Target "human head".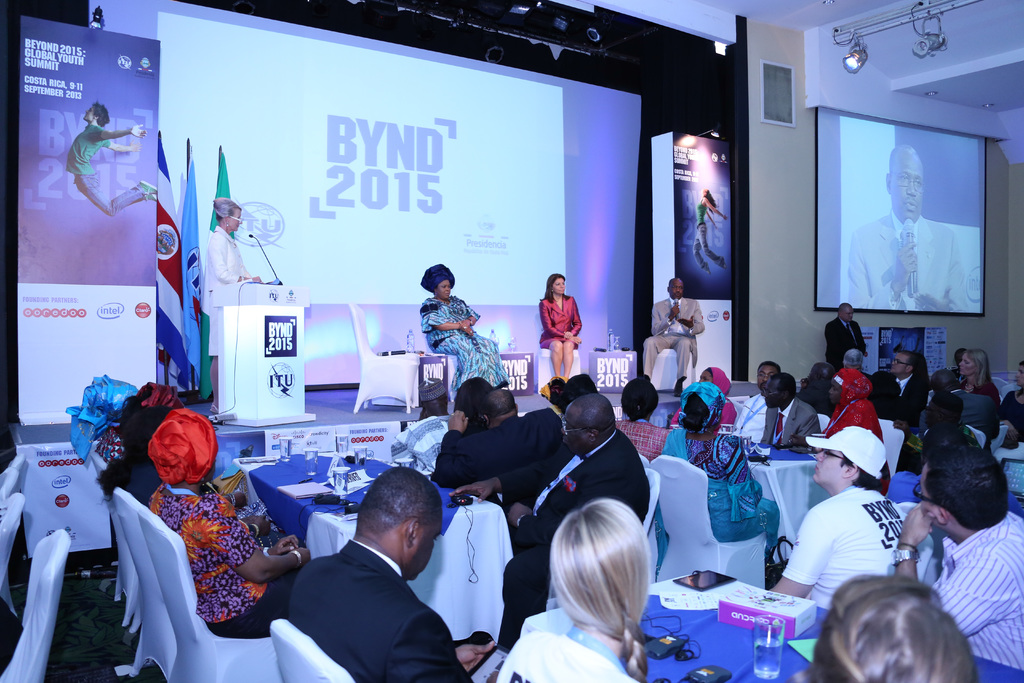
Target region: bbox=(837, 304, 852, 320).
